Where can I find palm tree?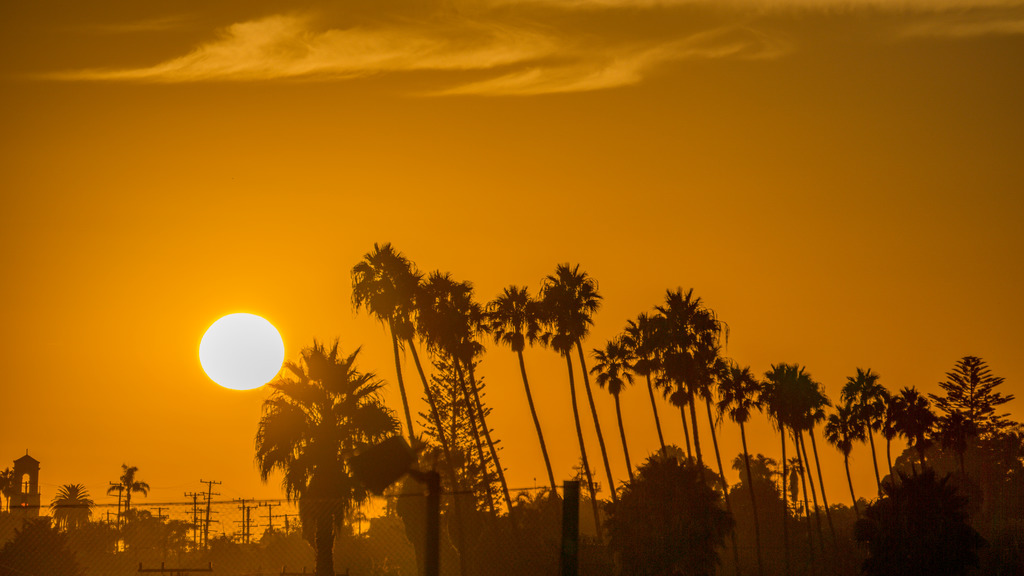
You can find it at Rect(257, 341, 396, 575).
